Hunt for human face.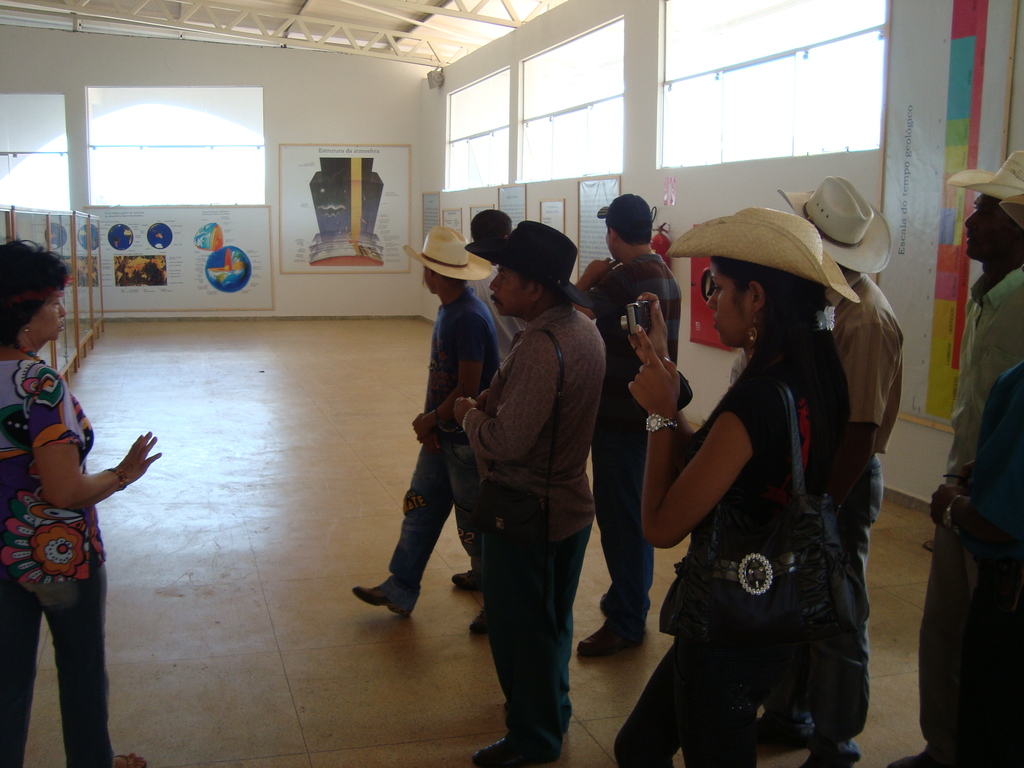
Hunted down at (964, 189, 1014, 268).
